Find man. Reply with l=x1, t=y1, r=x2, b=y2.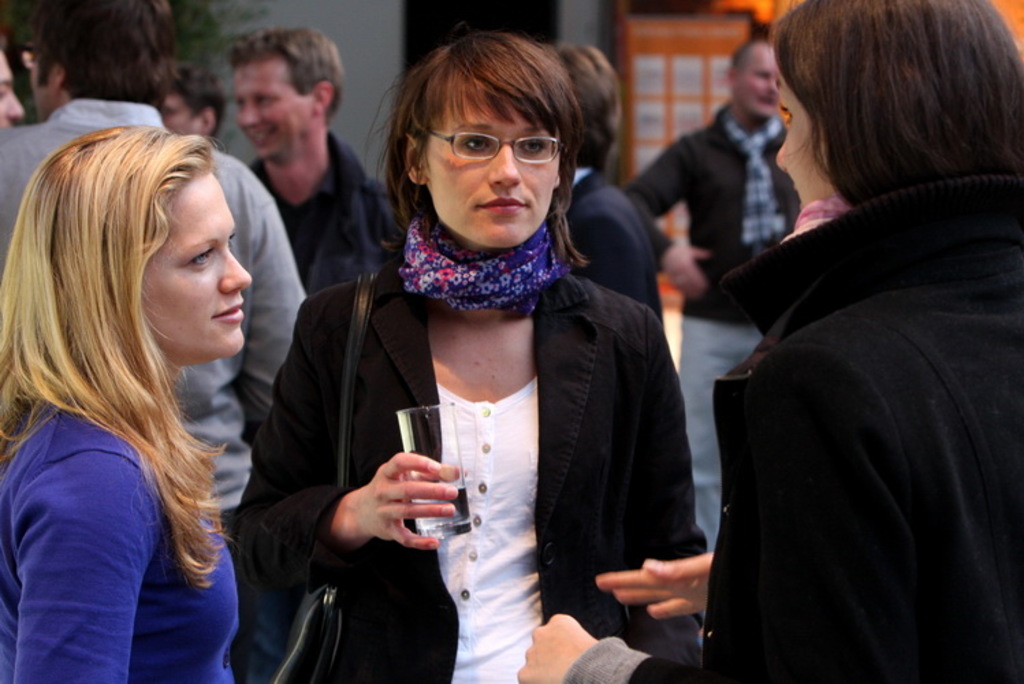
l=617, t=41, r=794, b=540.
